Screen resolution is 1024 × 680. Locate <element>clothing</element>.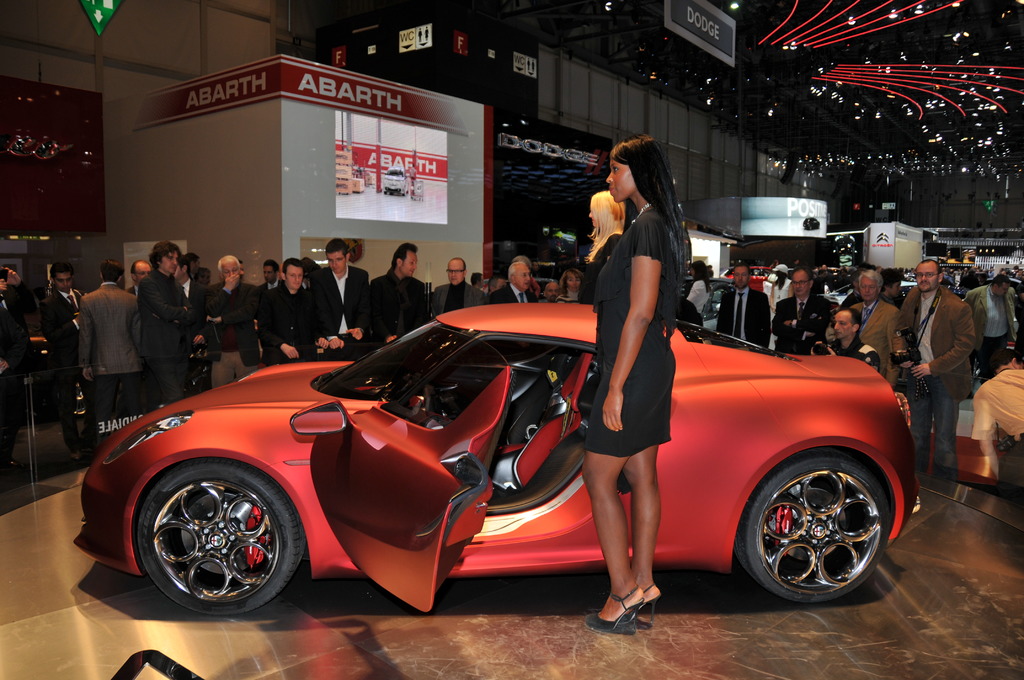
[x1=770, y1=294, x2=829, y2=353].
